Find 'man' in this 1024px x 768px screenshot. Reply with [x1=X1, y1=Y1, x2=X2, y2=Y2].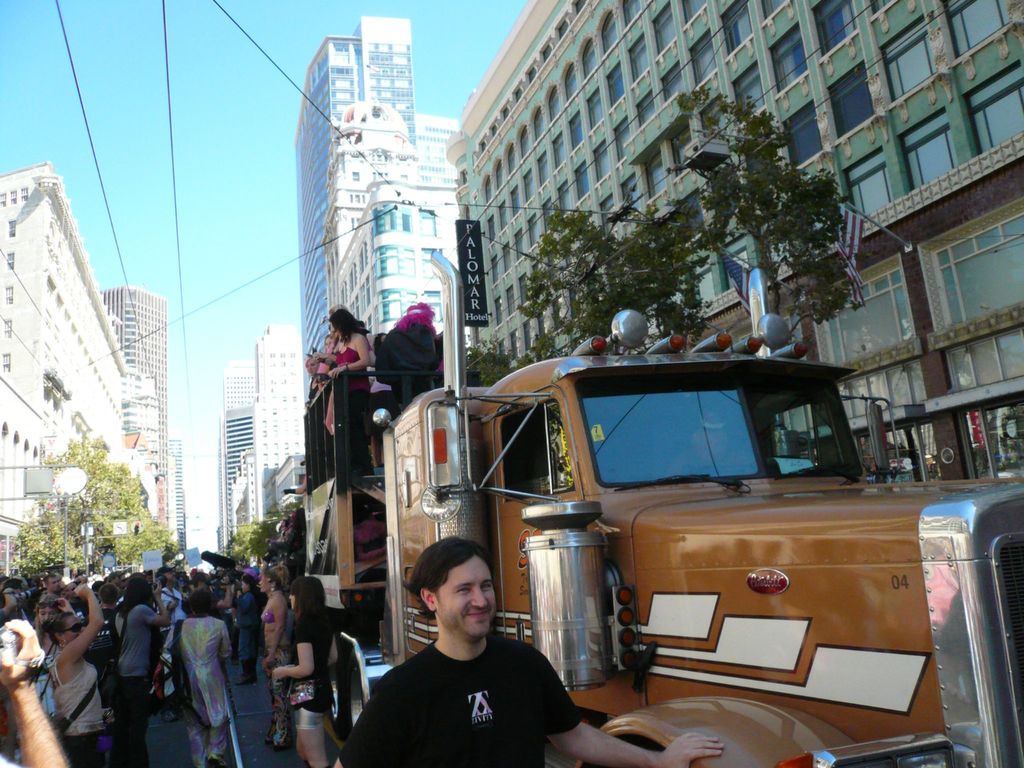
[x1=5, y1=579, x2=28, y2=621].
